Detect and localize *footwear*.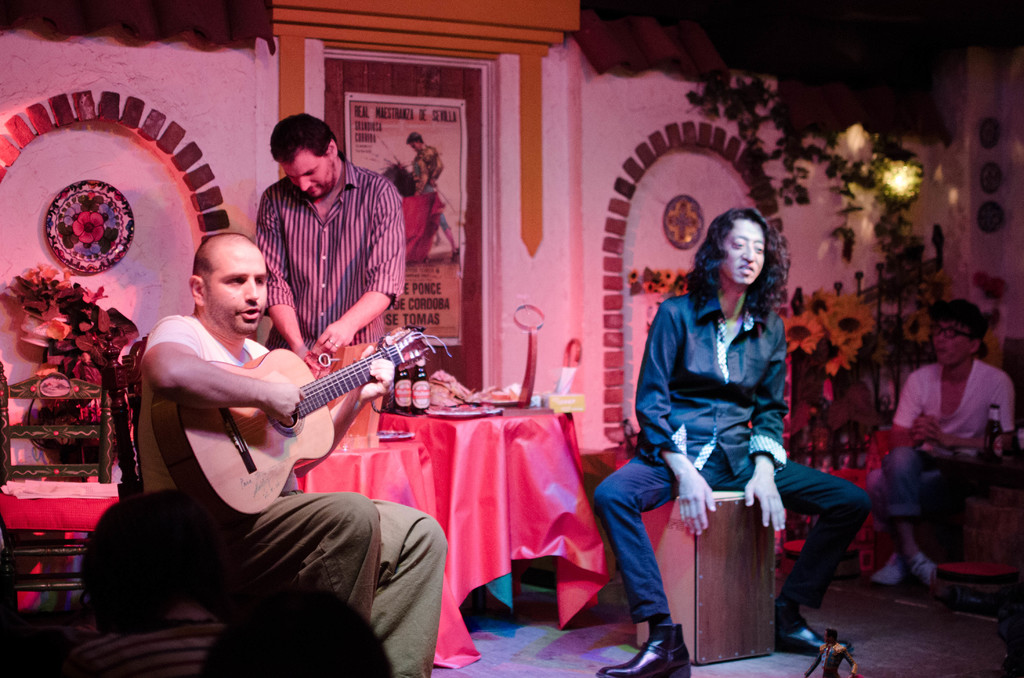
Localized at l=906, t=555, r=950, b=593.
